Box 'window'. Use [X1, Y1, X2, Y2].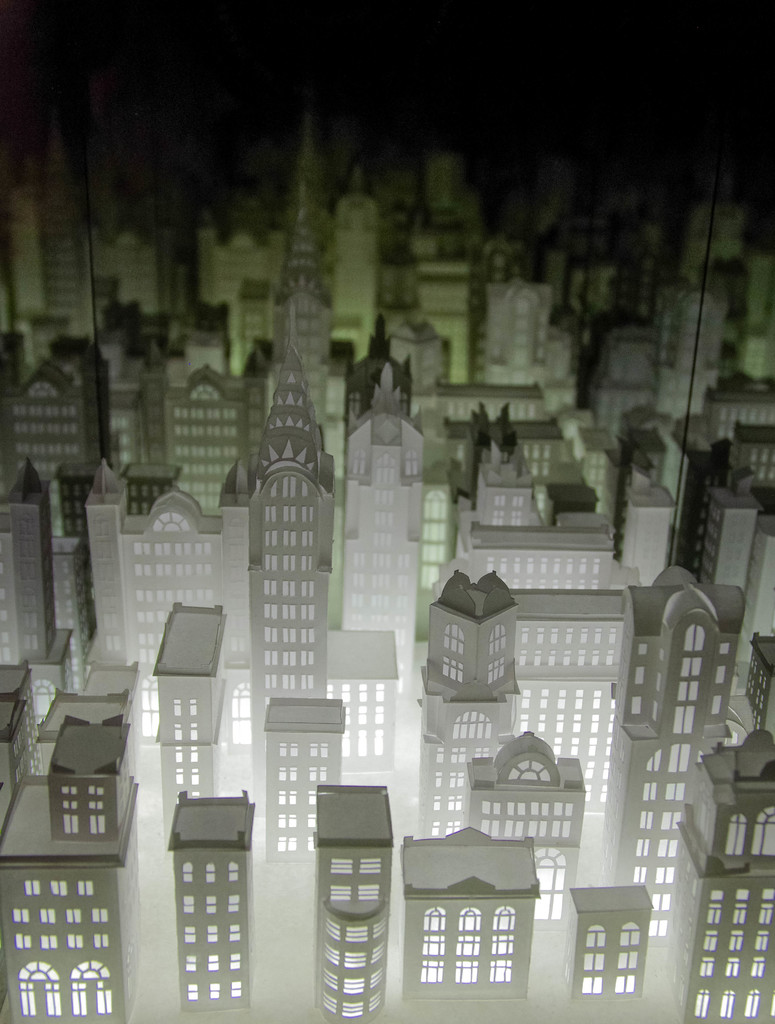
[664, 784, 685, 799].
